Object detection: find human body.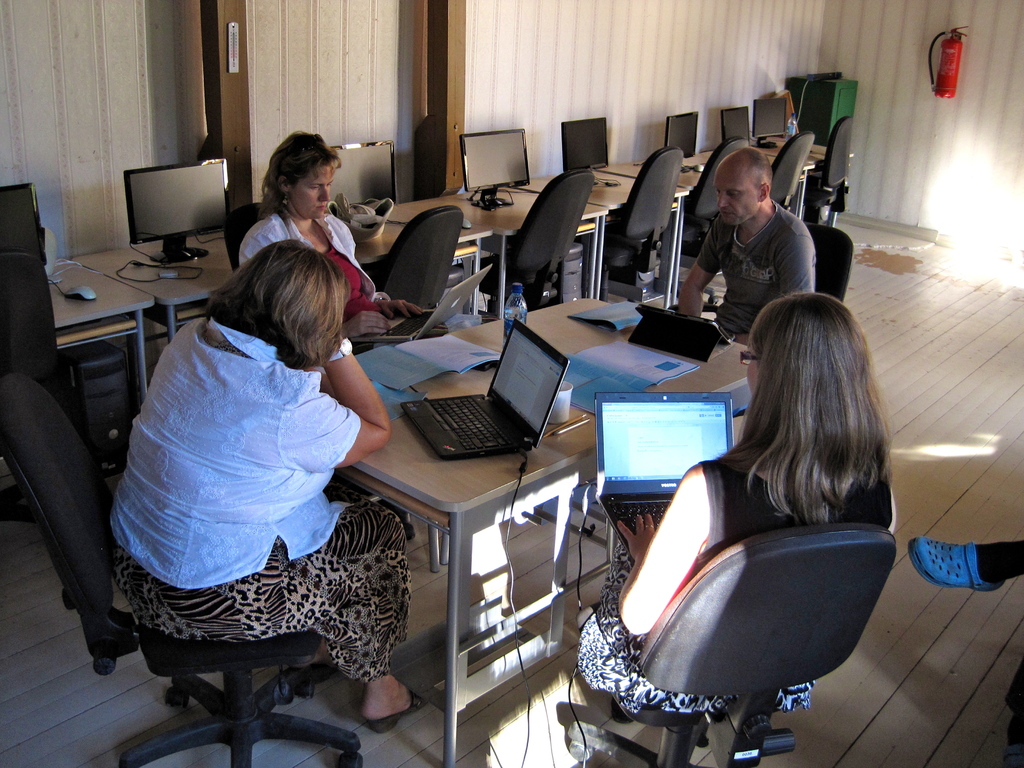
left=576, top=447, right=882, bottom=718.
